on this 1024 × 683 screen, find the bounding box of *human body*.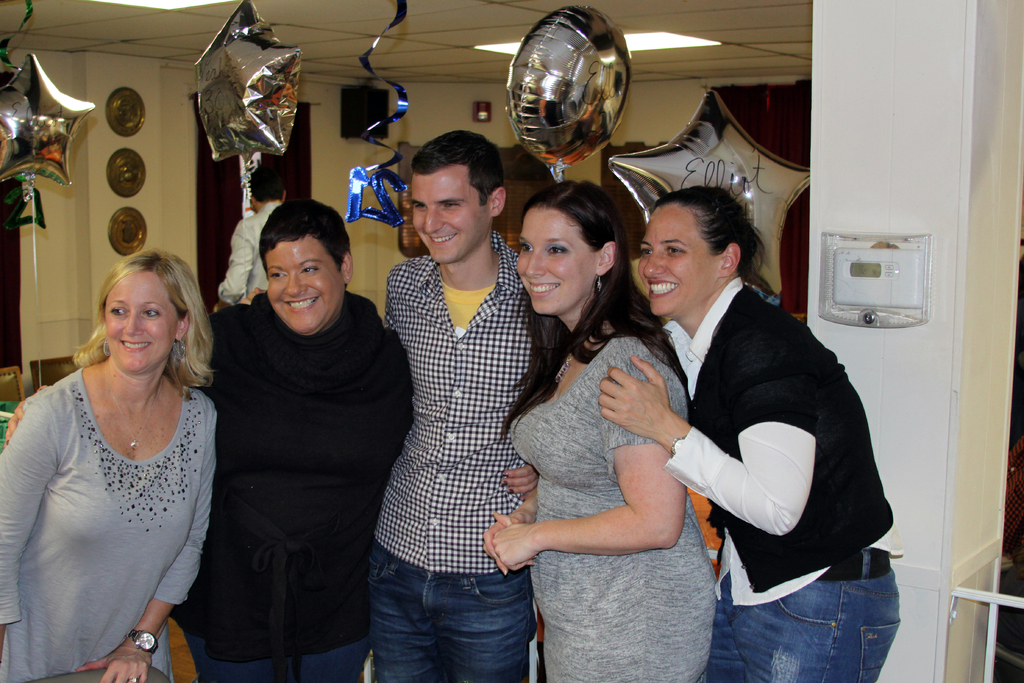
Bounding box: rect(0, 355, 220, 682).
